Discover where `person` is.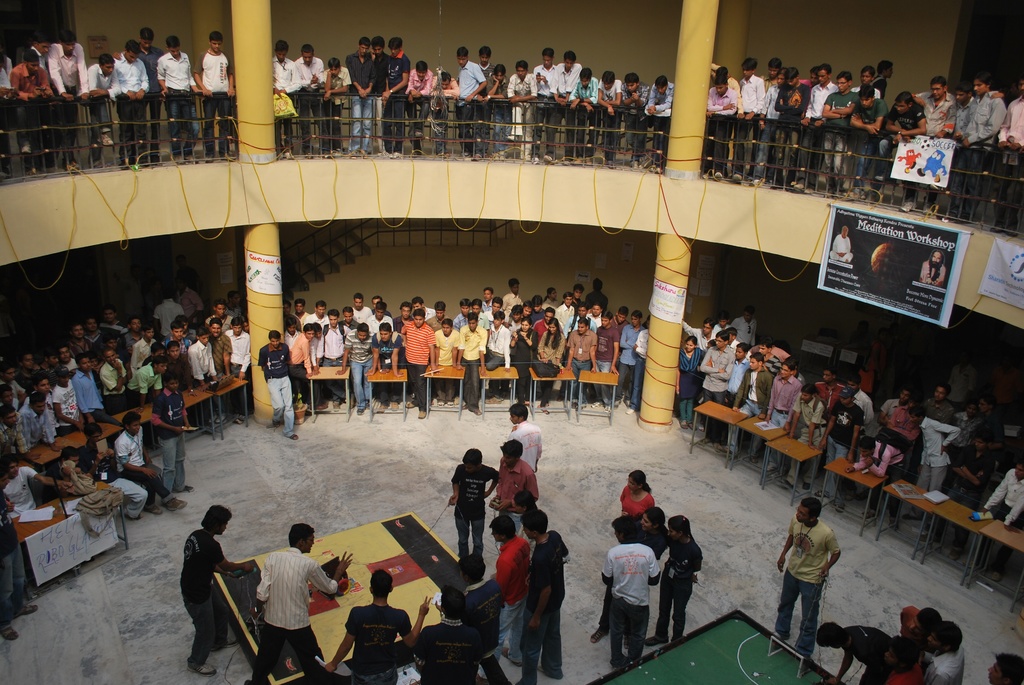
Discovered at 115:38:144:174.
